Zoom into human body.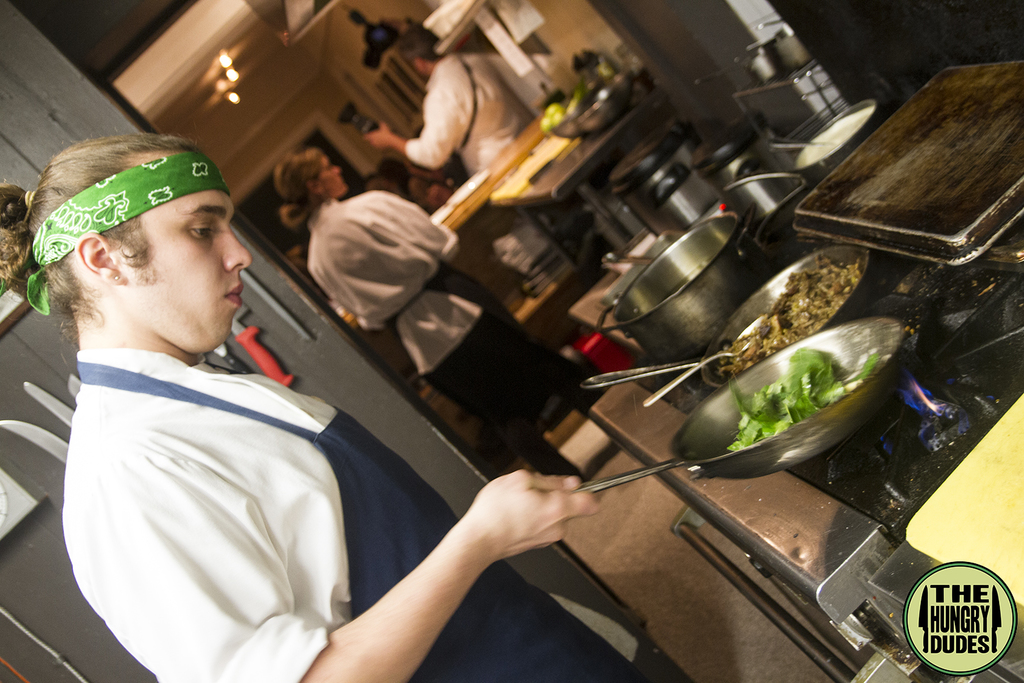
Zoom target: detection(0, 143, 600, 682).
